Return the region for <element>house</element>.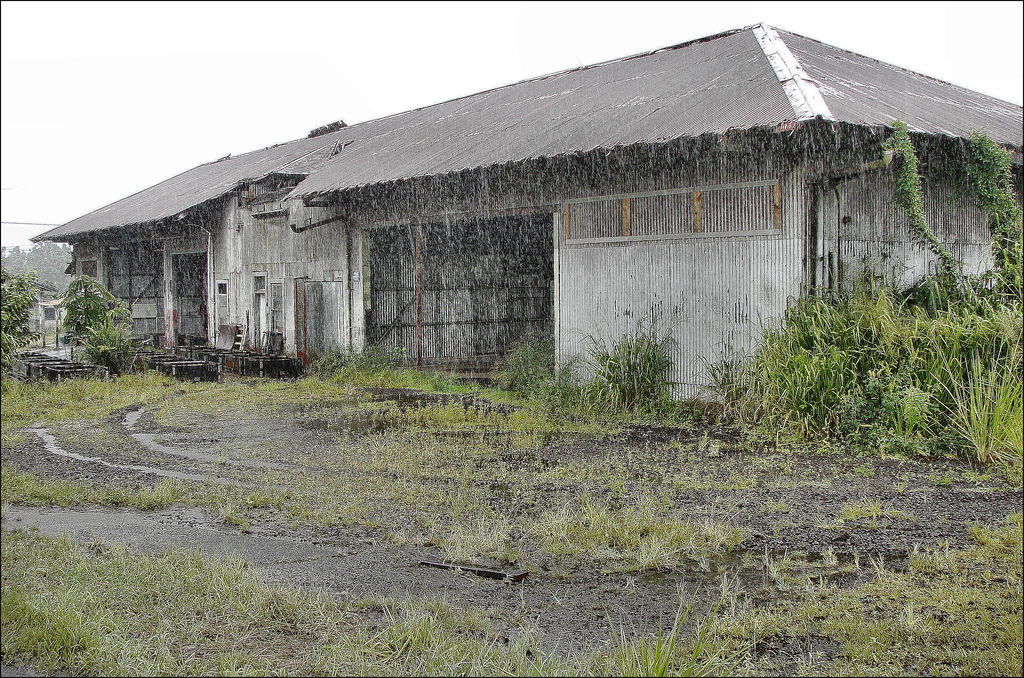
locate(27, 22, 1023, 411).
